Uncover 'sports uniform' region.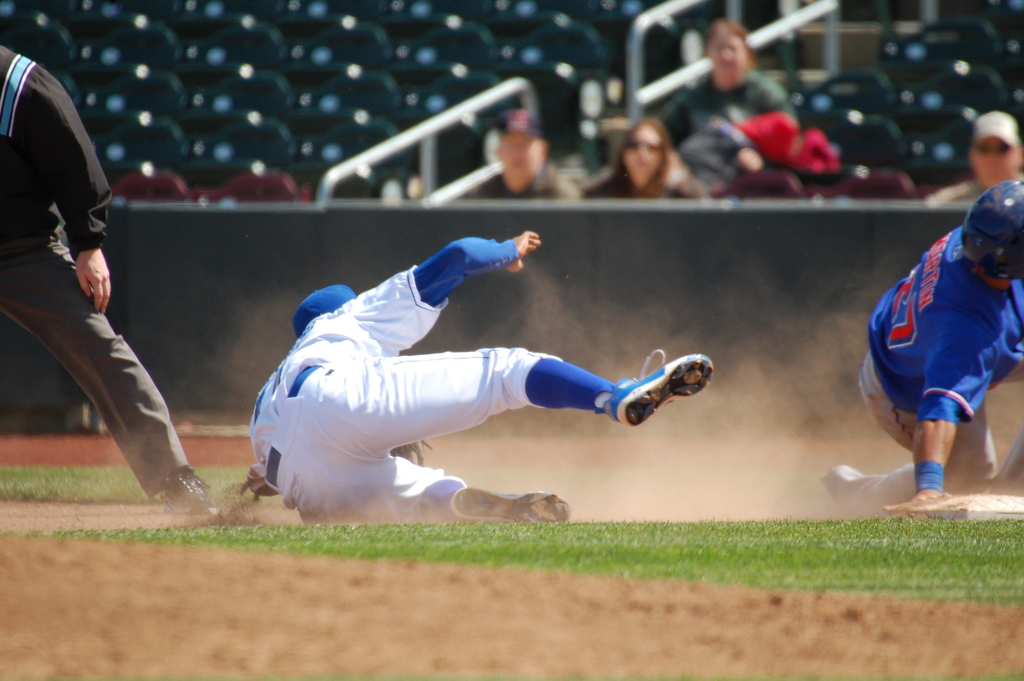
Uncovered: (852, 217, 1022, 518).
